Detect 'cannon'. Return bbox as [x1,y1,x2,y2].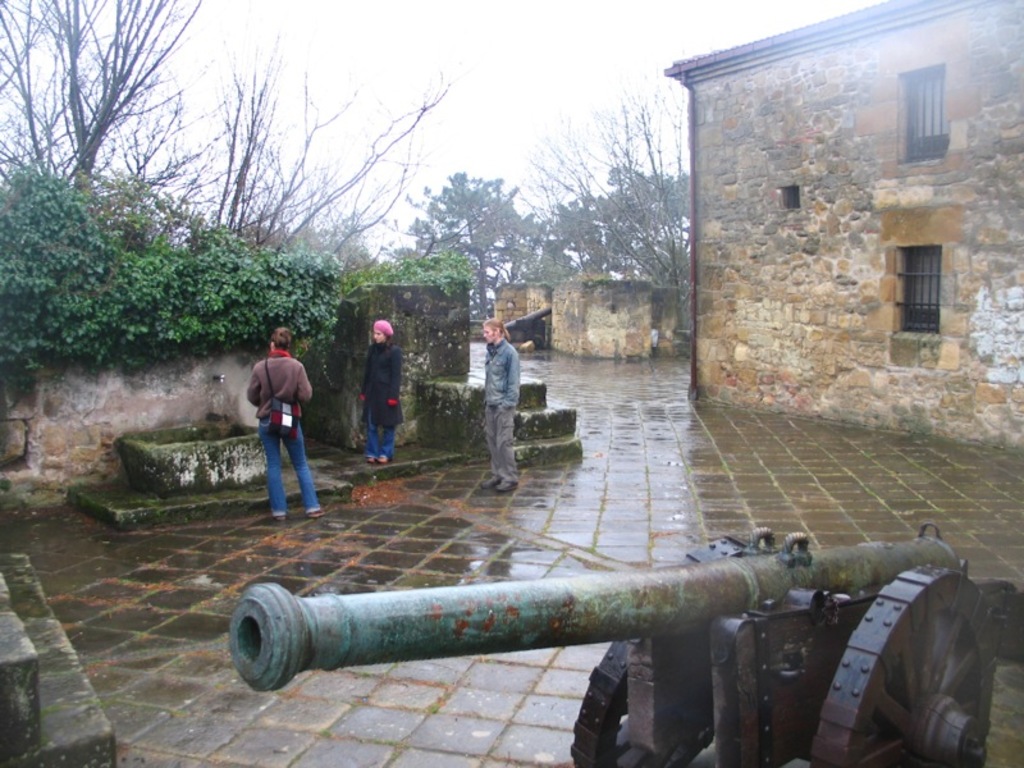
[499,306,553,346].
